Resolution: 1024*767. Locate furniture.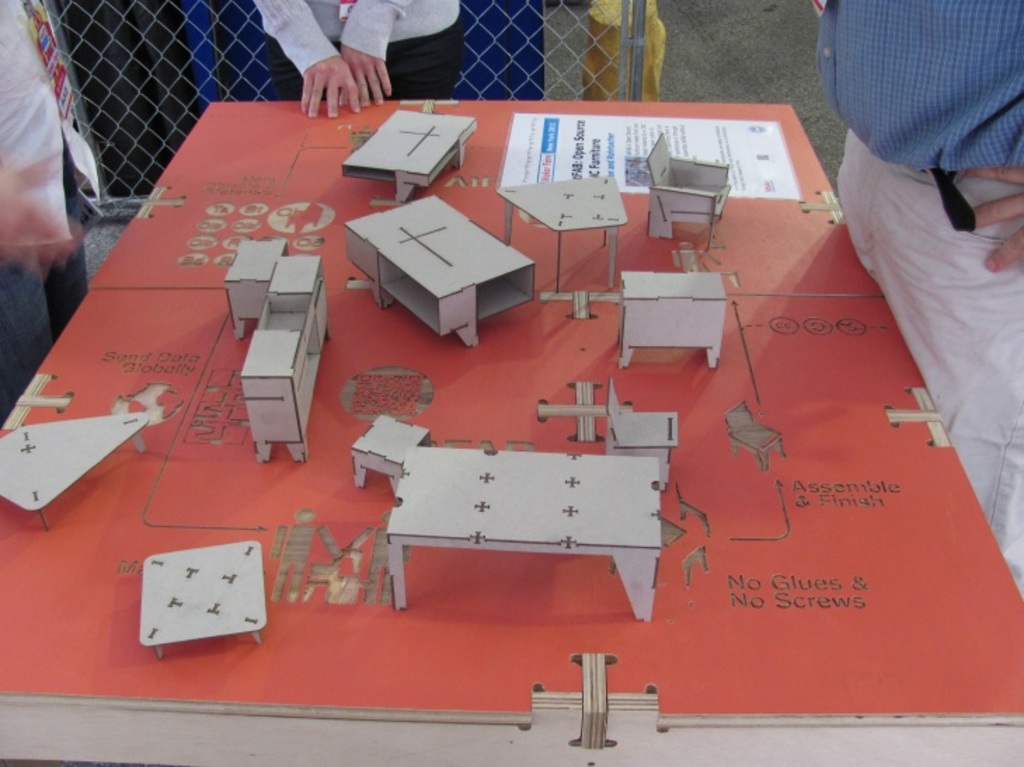
{"x1": 386, "y1": 444, "x2": 662, "y2": 623}.
